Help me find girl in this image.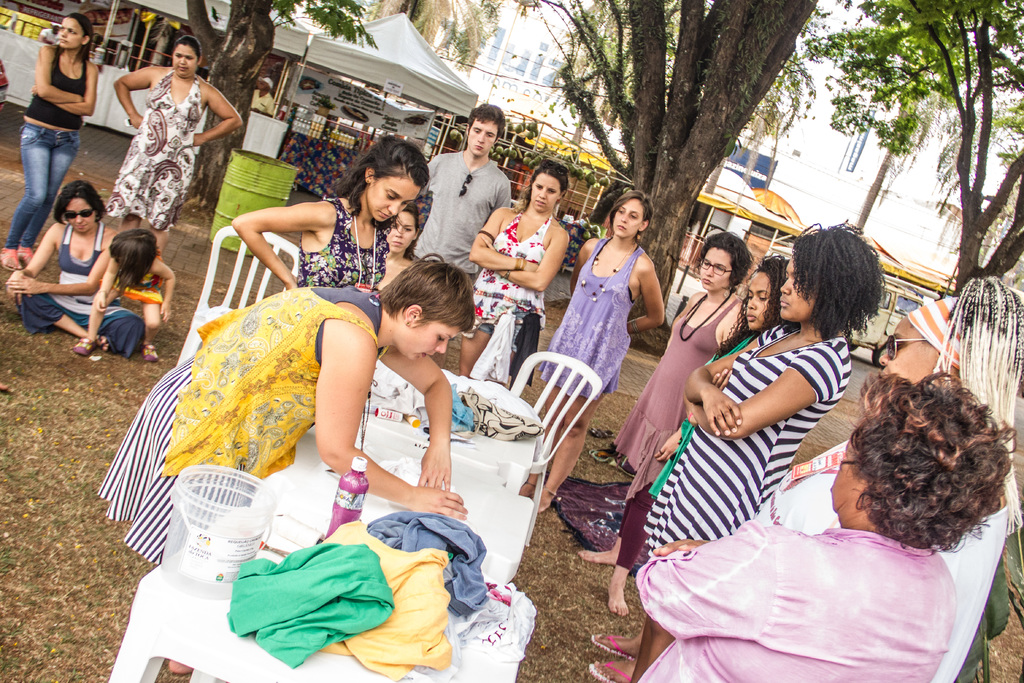
Found it: detection(75, 231, 172, 353).
